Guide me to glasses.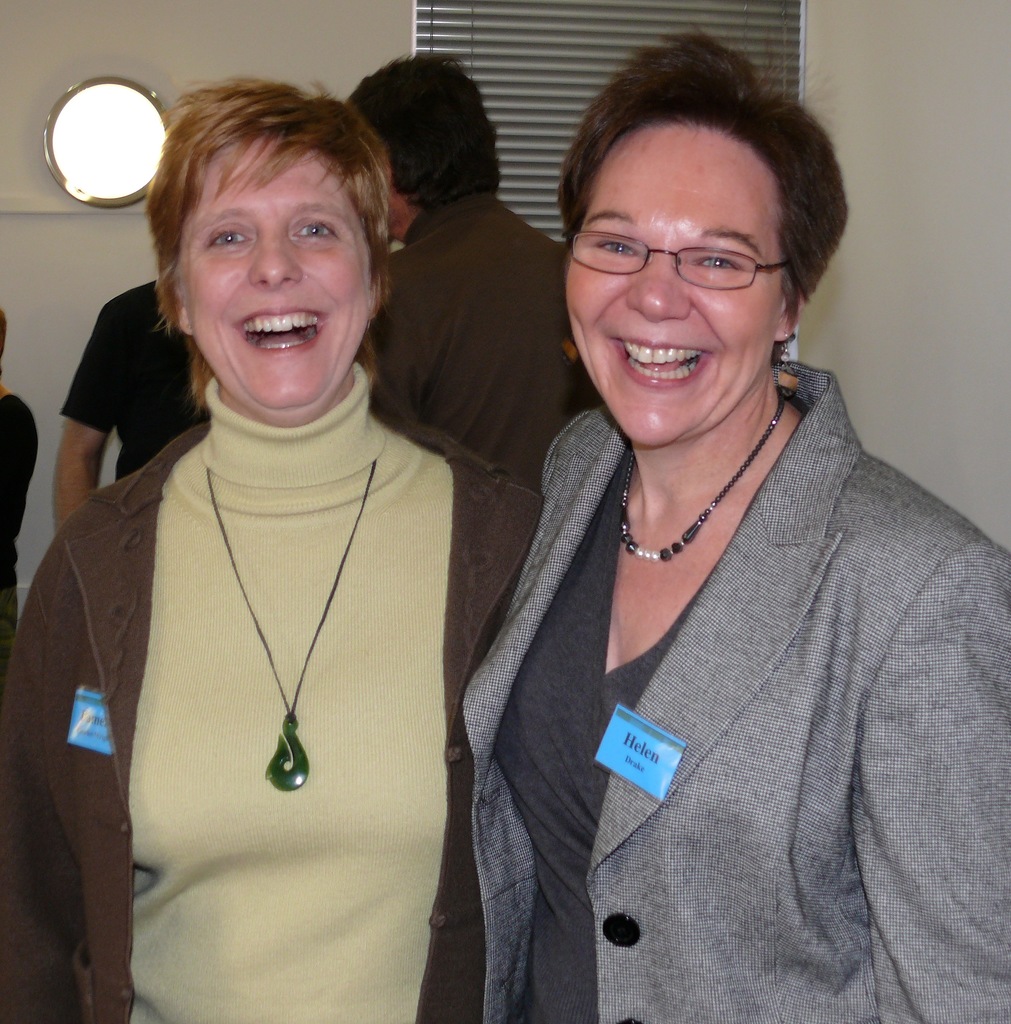
Guidance: box=[569, 199, 808, 284].
